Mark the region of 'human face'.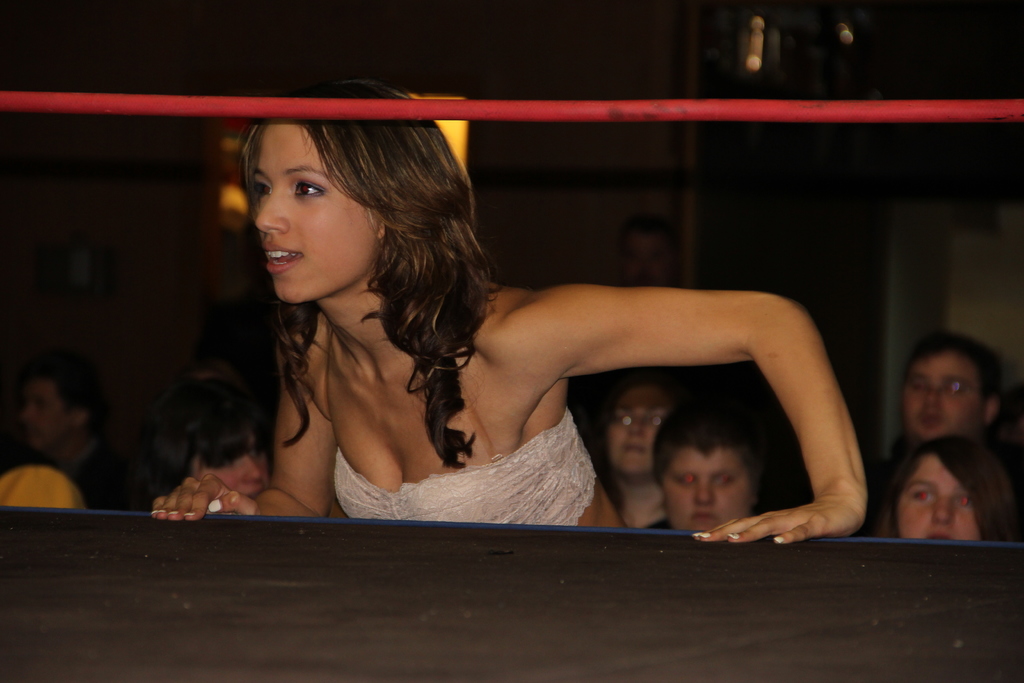
Region: BBox(253, 122, 378, 299).
